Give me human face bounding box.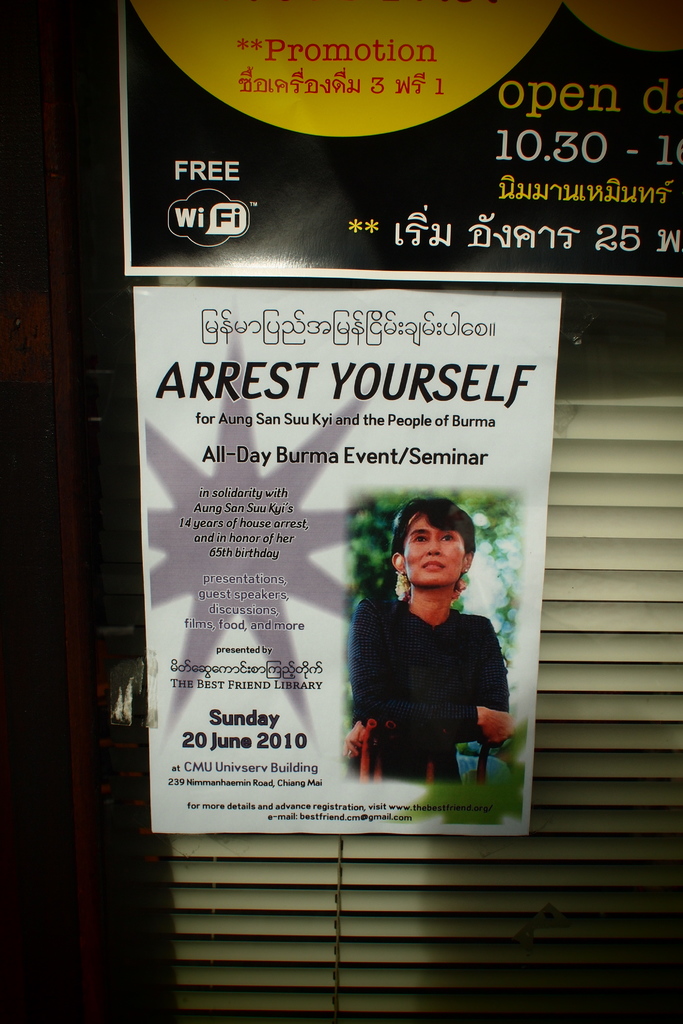
[406, 510, 473, 584].
